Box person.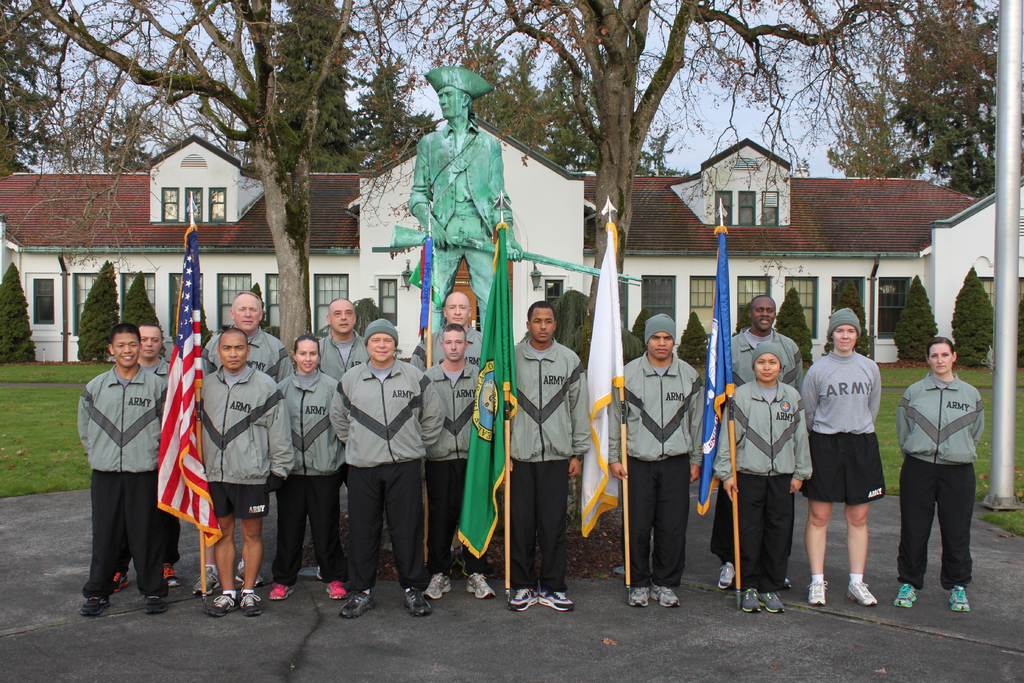
(x1=718, y1=352, x2=818, y2=614).
